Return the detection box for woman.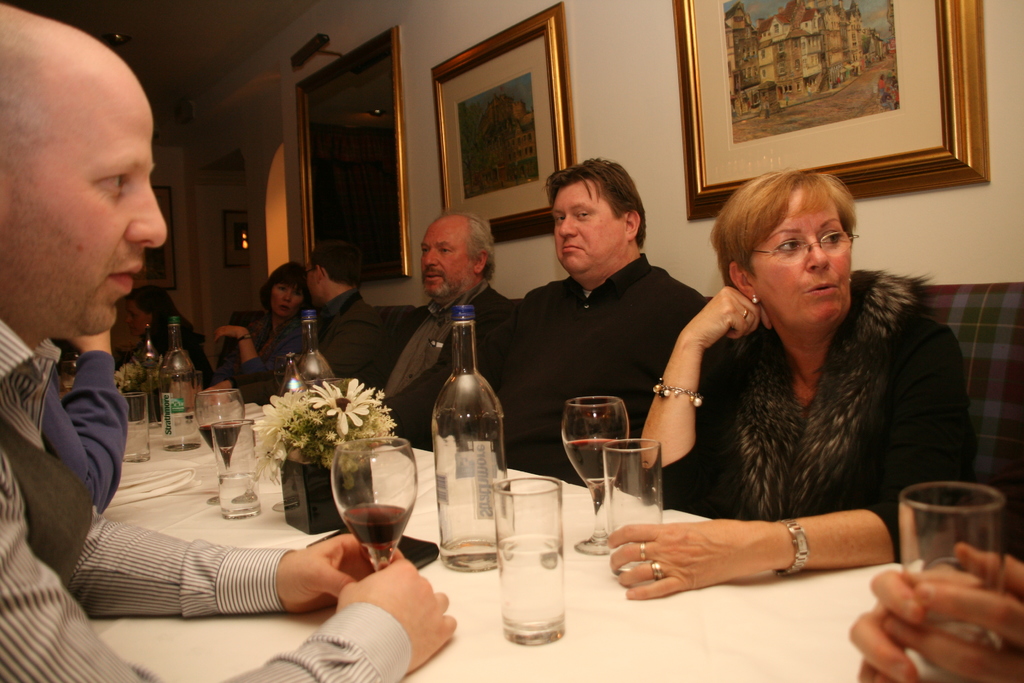
(left=205, top=255, right=305, bottom=407).
